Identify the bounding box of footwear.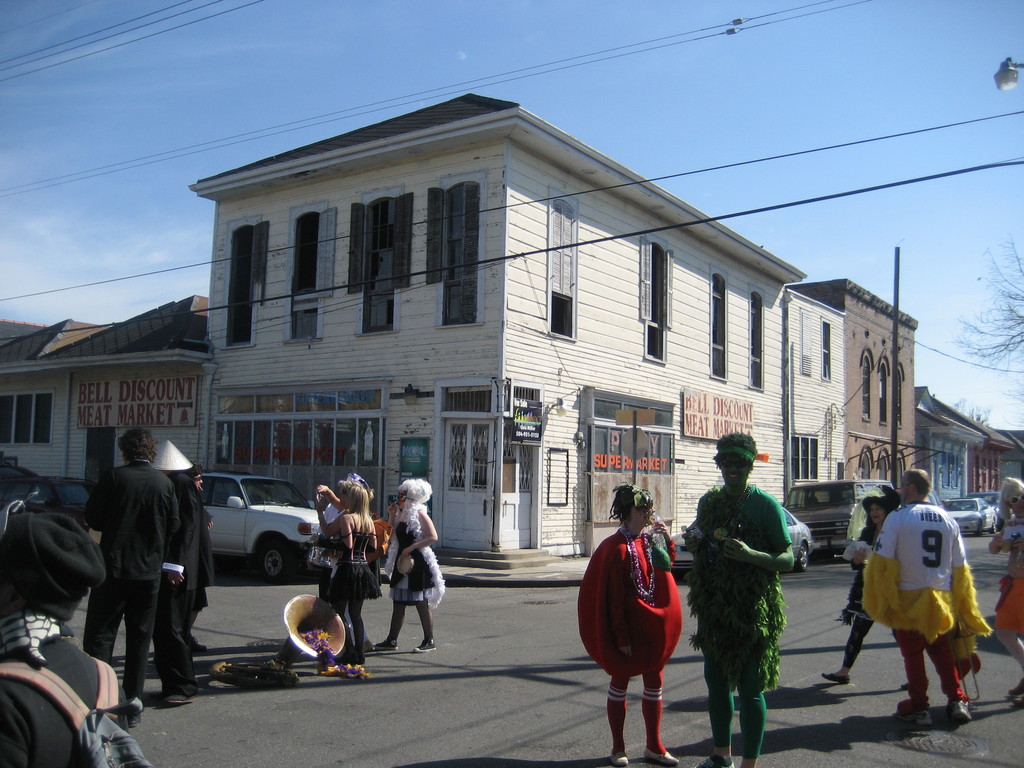
box=[357, 662, 369, 681].
